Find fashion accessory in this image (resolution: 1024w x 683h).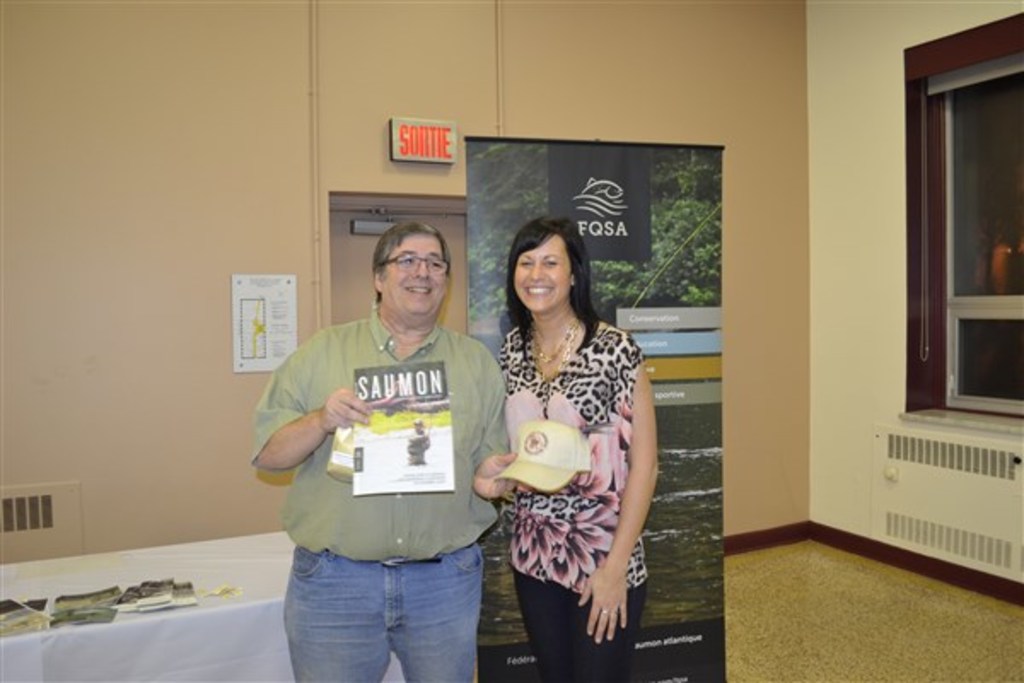
x1=568, y1=271, x2=580, y2=287.
